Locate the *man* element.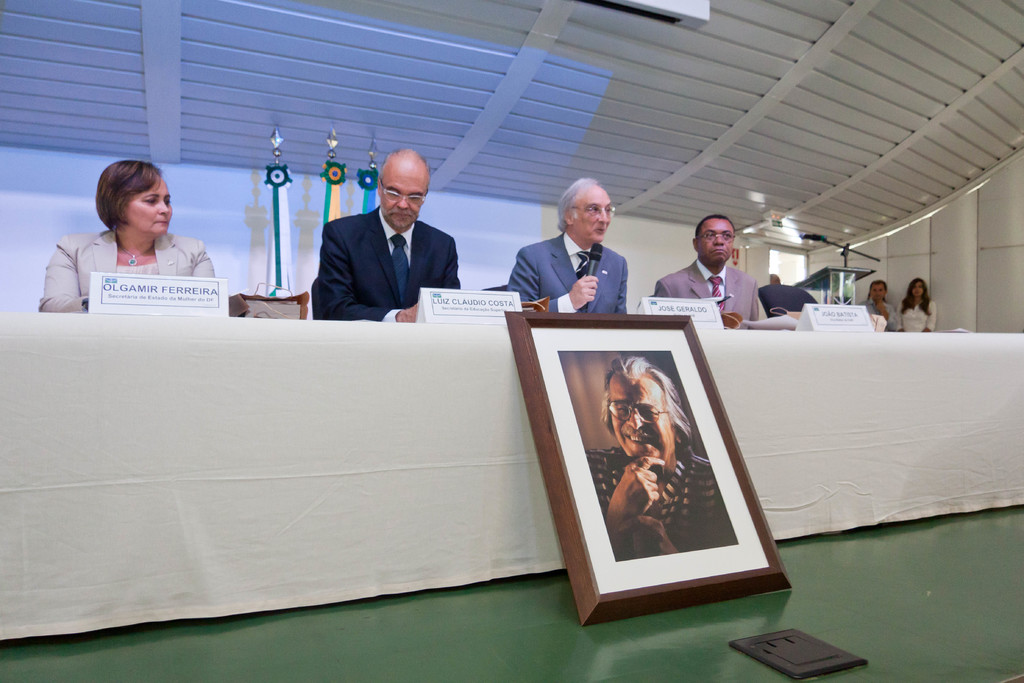
Element bbox: (x1=646, y1=212, x2=762, y2=338).
